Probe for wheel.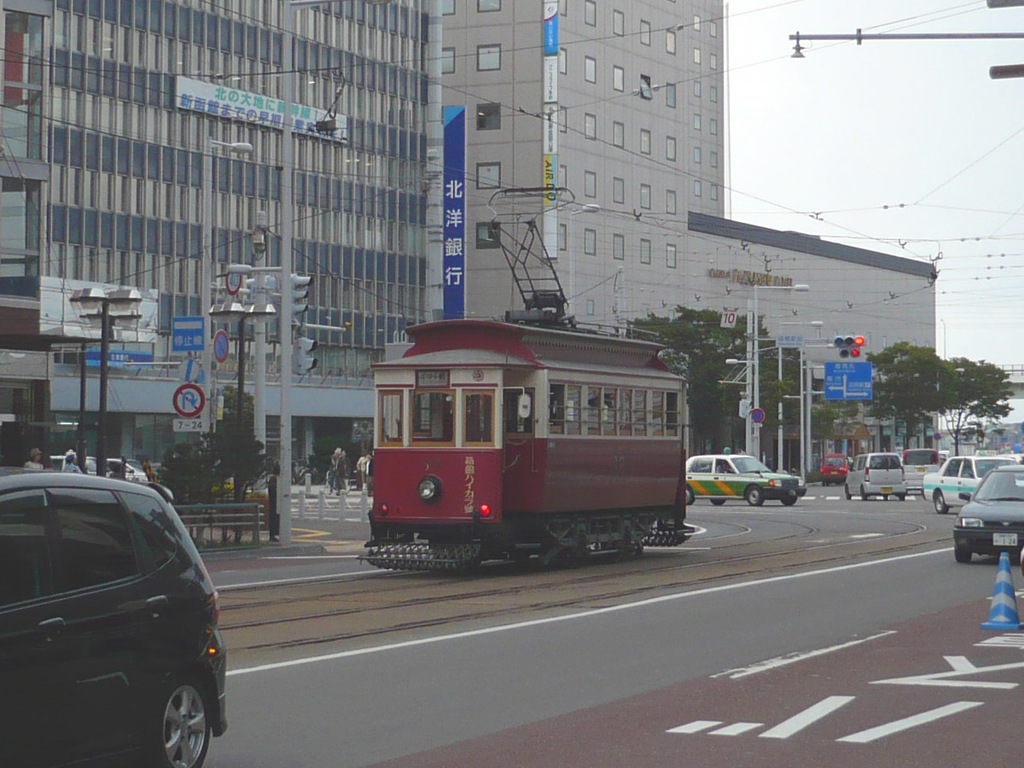
Probe result: <region>846, 486, 853, 503</region>.
